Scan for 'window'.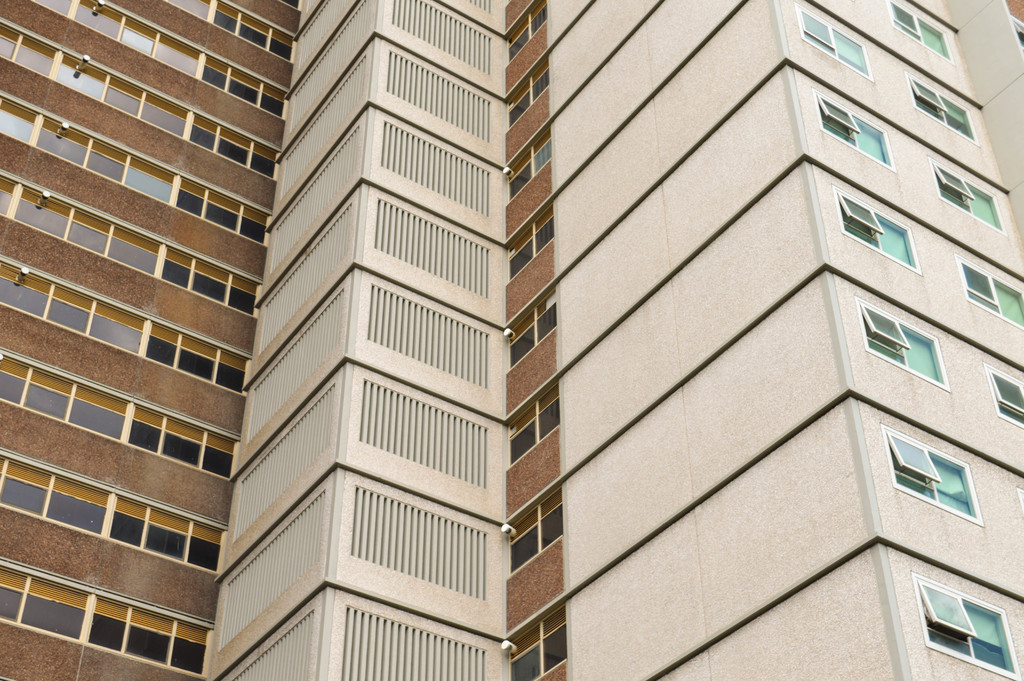
Scan result: <bbox>1, 252, 252, 398</bbox>.
